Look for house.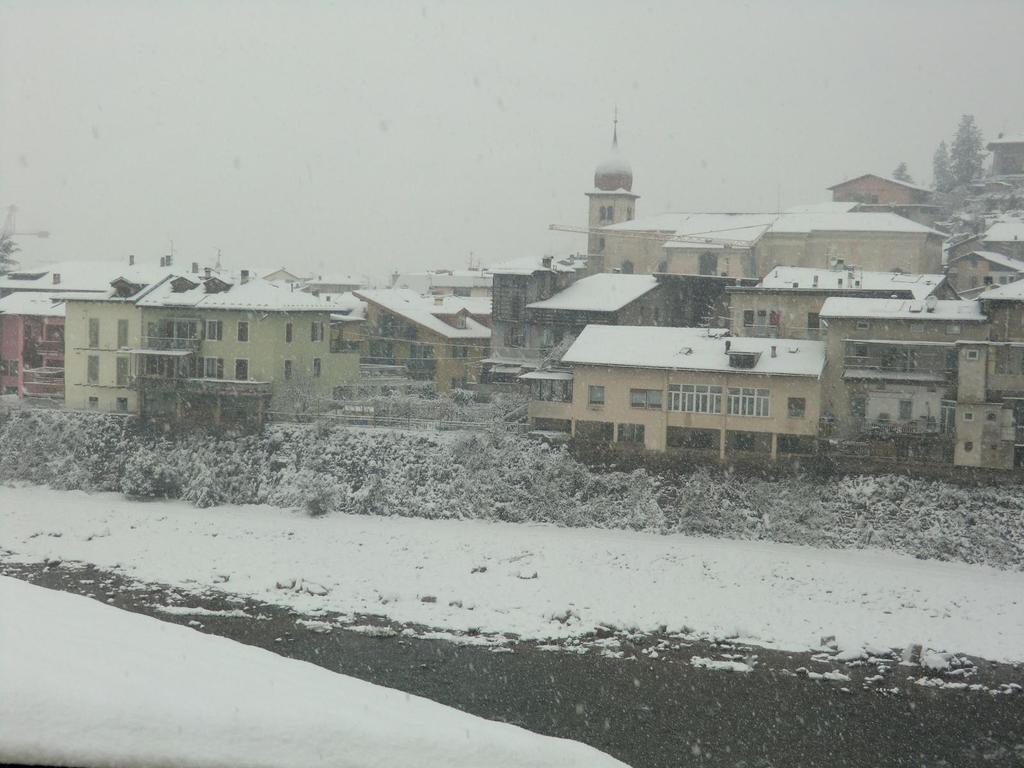
Found: region(943, 397, 1022, 473).
